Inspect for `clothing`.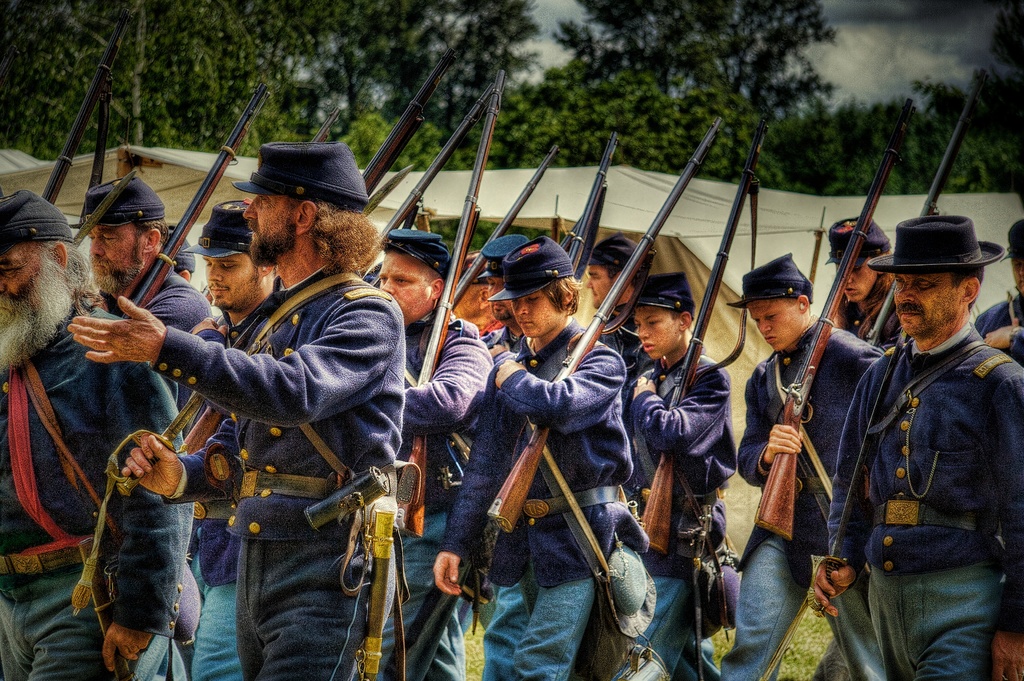
Inspection: bbox=(1, 565, 145, 680).
